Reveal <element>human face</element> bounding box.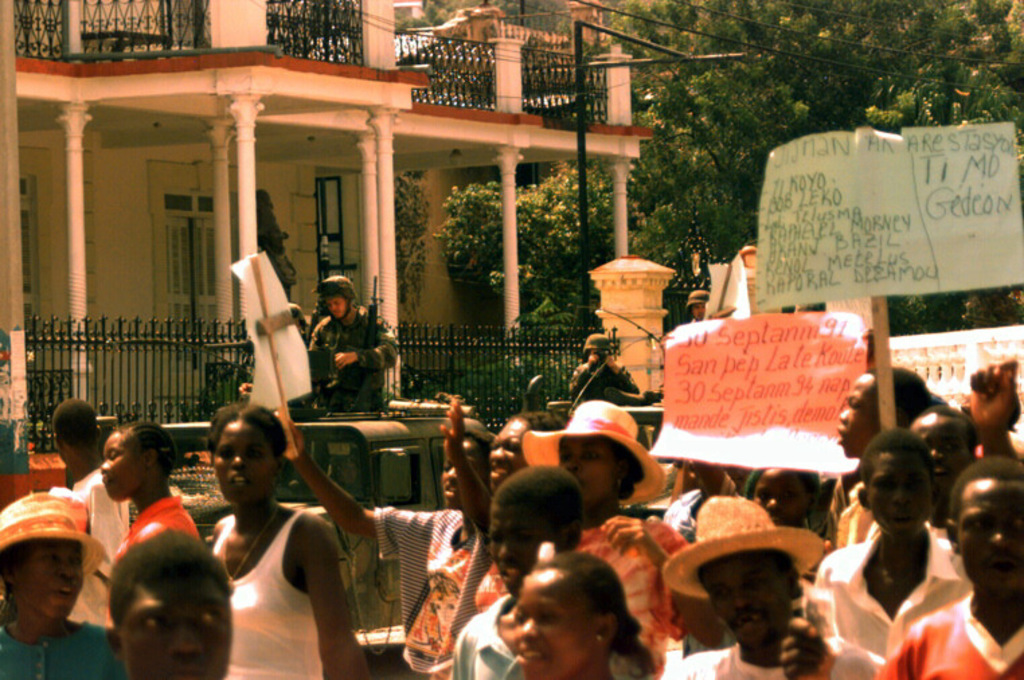
Revealed: left=521, top=558, right=593, bottom=679.
